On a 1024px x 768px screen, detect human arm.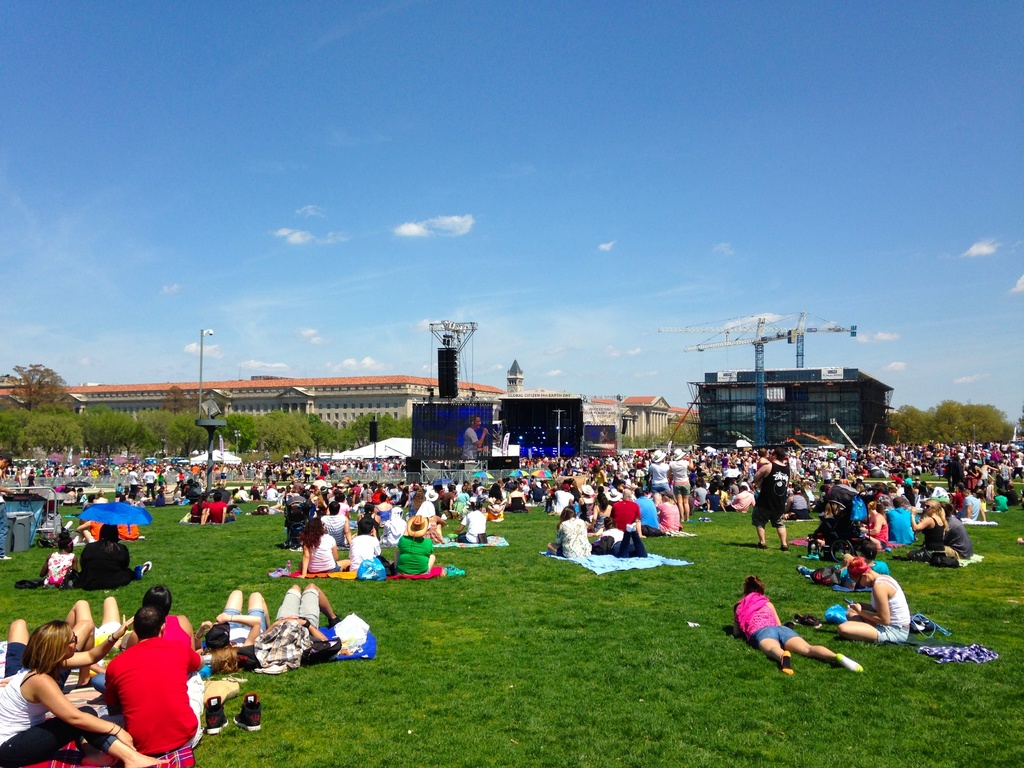
<region>495, 497, 505, 516</region>.
